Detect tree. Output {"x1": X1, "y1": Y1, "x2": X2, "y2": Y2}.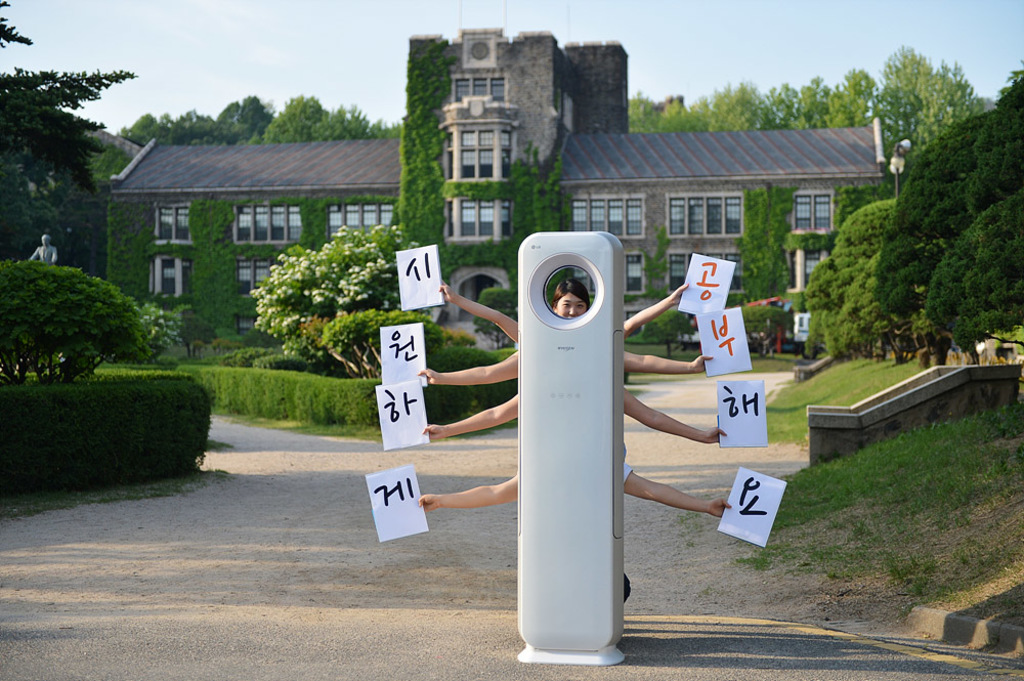
{"x1": 0, "y1": 9, "x2": 148, "y2": 222}.
